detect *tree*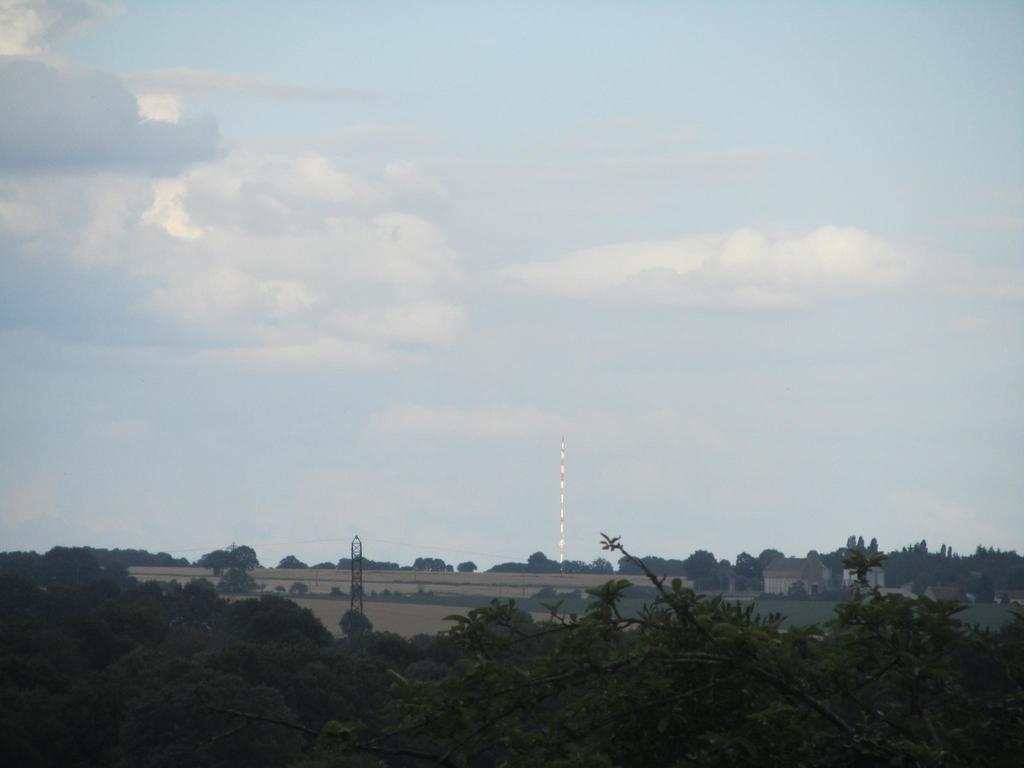
(left=278, top=550, right=301, bottom=571)
